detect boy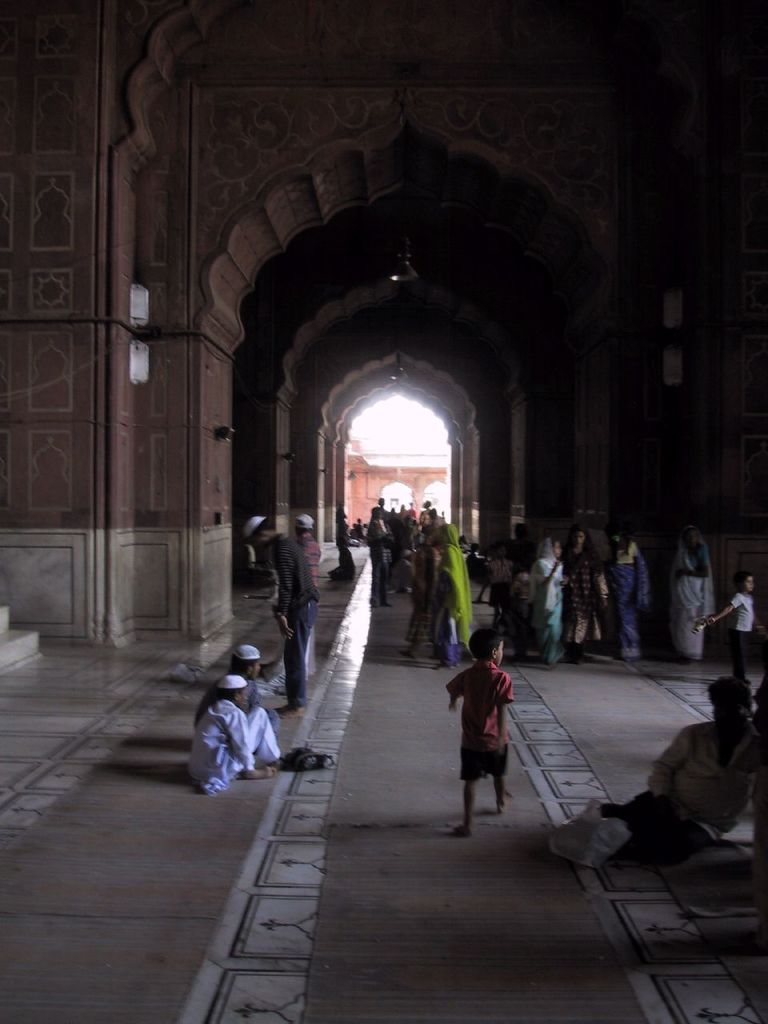
region(292, 512, 322, 682)
